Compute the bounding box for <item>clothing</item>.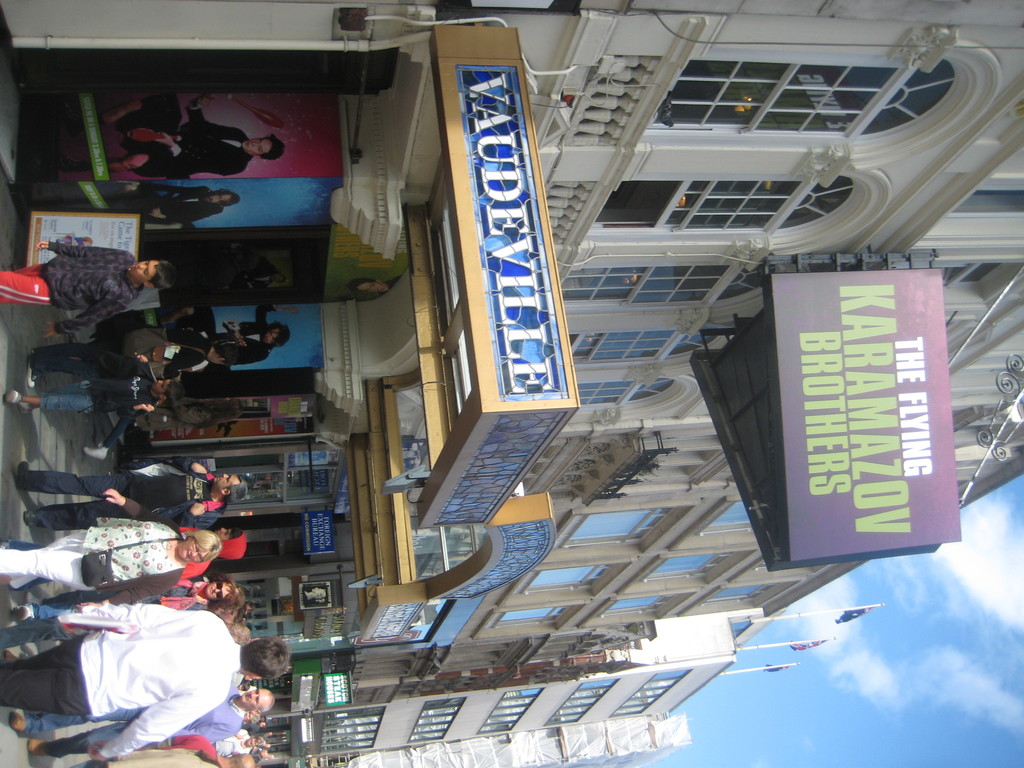
<bbox>2, 458, 261, 767</bbox>.
